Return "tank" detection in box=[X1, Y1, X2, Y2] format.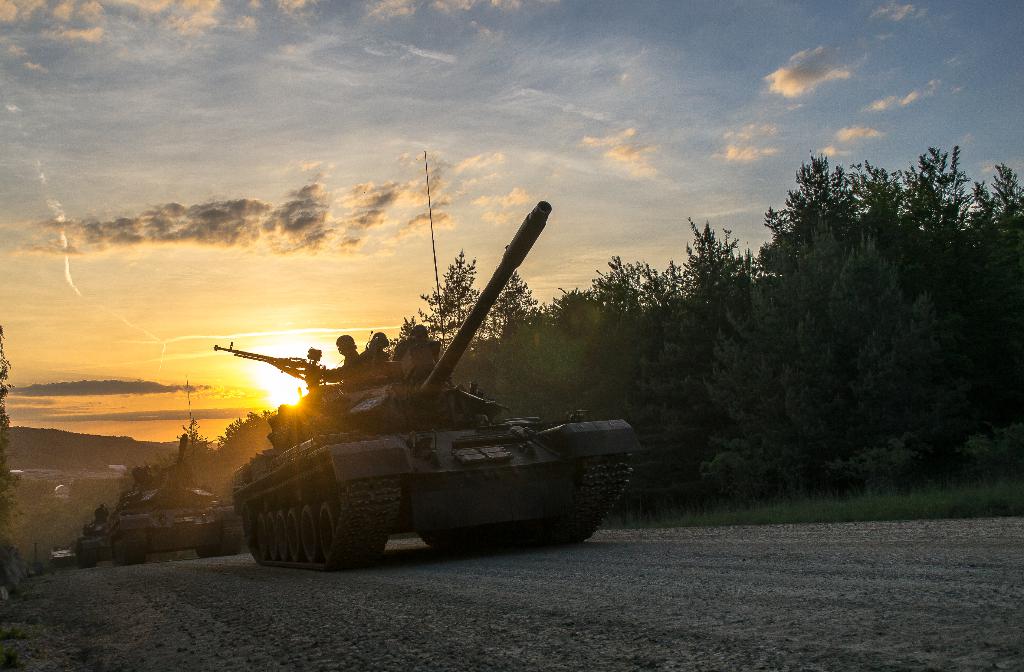
box=[105, 372, 245, 562].
